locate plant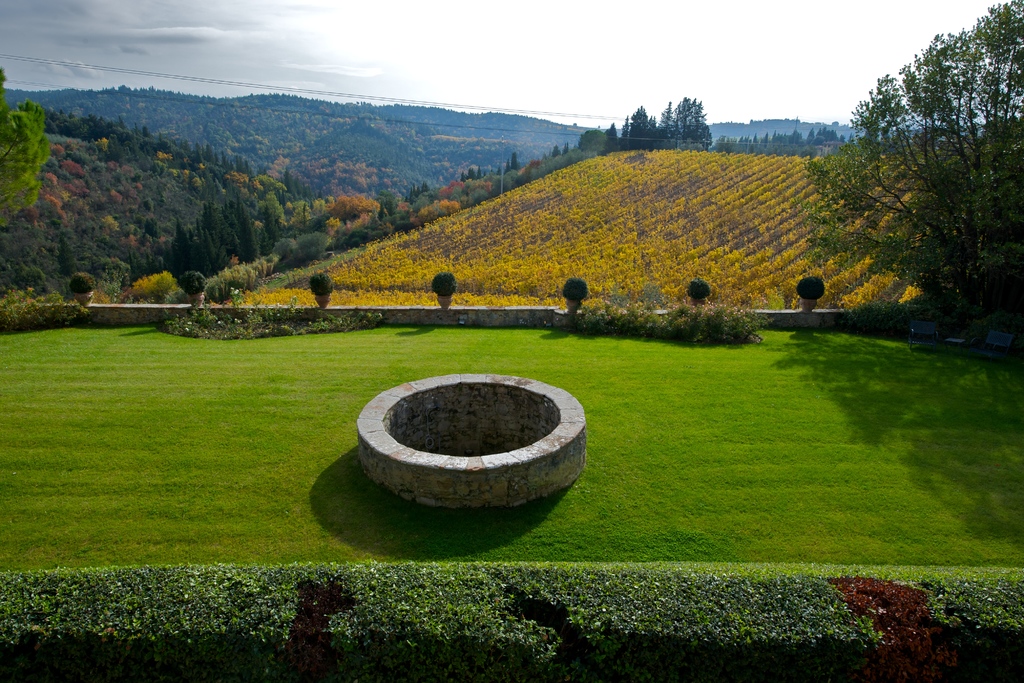
<box>1,559,324,682</box>
